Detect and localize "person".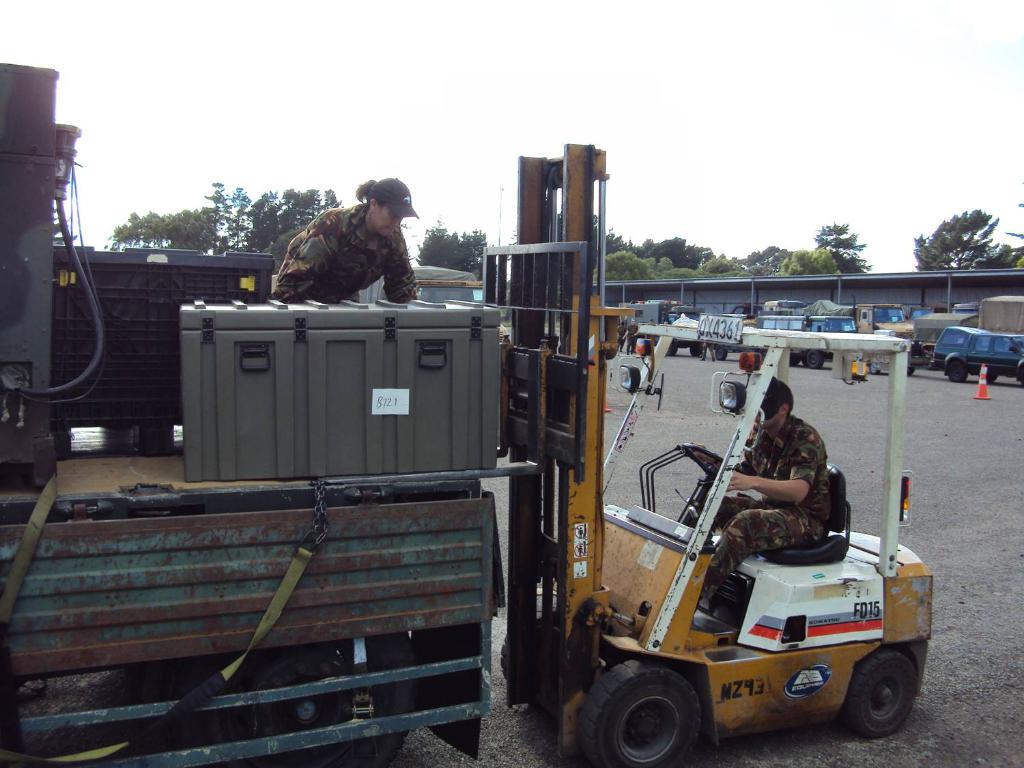
Localized at {"left": 276, "top": 181, "right": 419, "bottom": 298}.
